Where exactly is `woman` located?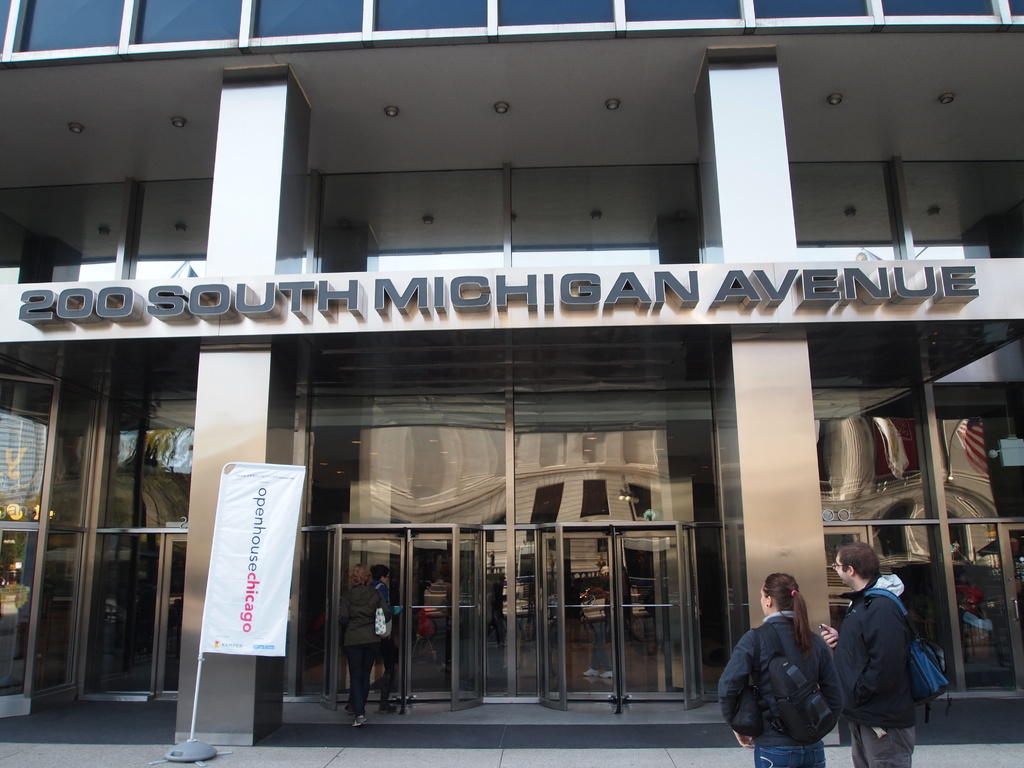
Its bounding box is l=334, t=564, r=392, b=728.
